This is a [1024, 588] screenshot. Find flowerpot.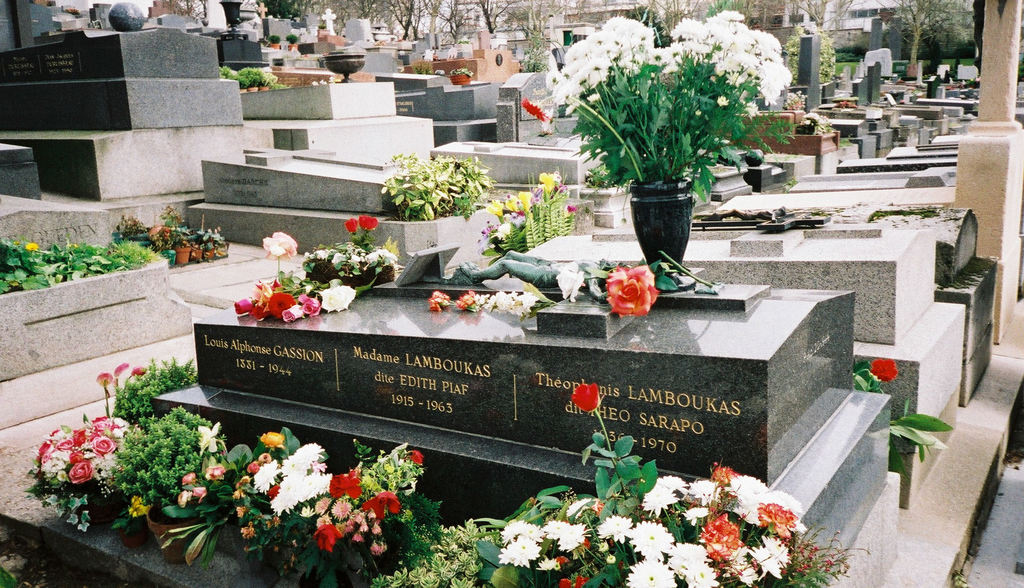
Bounding box: <region>117, 518, 143, 548</region>.
